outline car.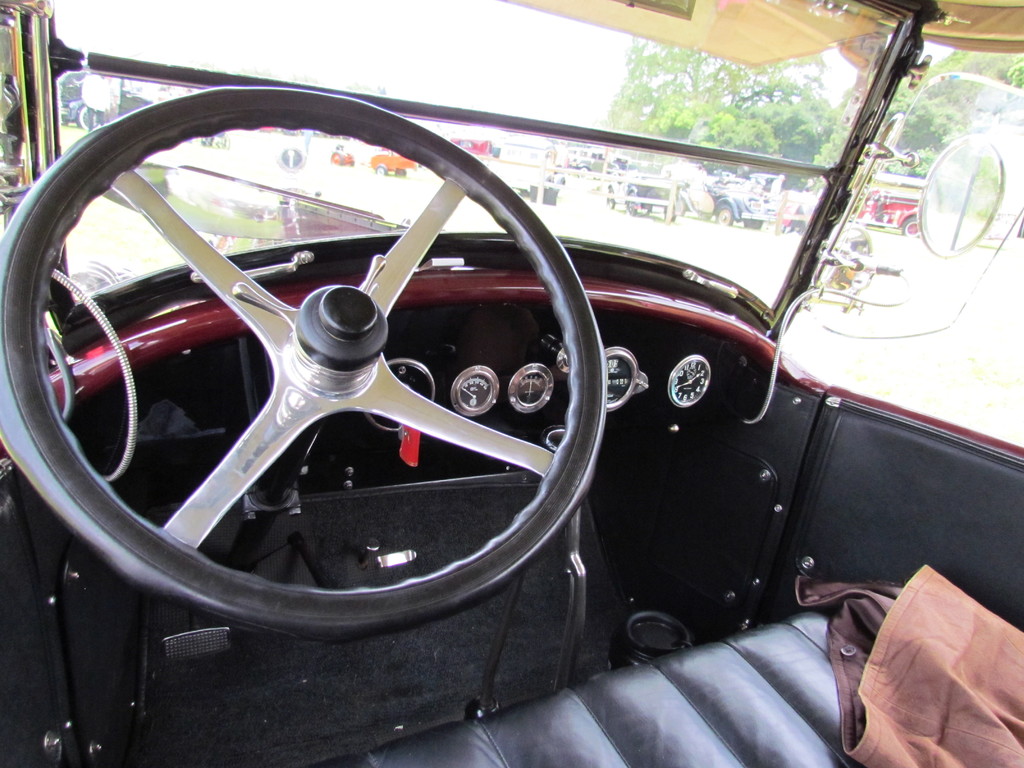
Outline: bbox=[690, 159, 789, 227].
